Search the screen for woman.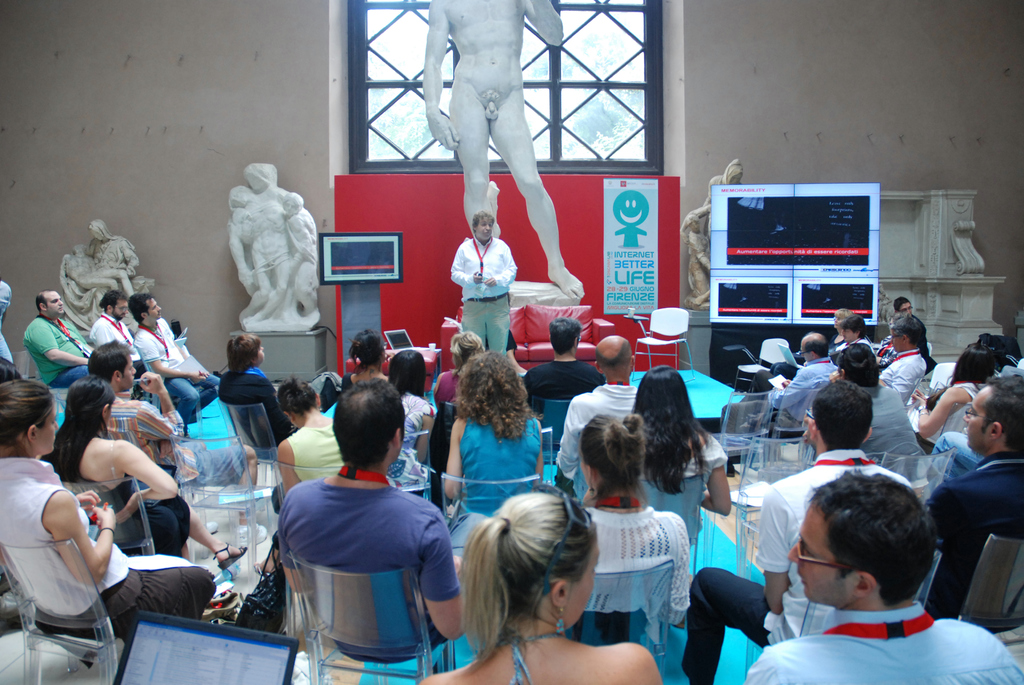
Found at (left=39, top=379, right=251, bottom=578).
